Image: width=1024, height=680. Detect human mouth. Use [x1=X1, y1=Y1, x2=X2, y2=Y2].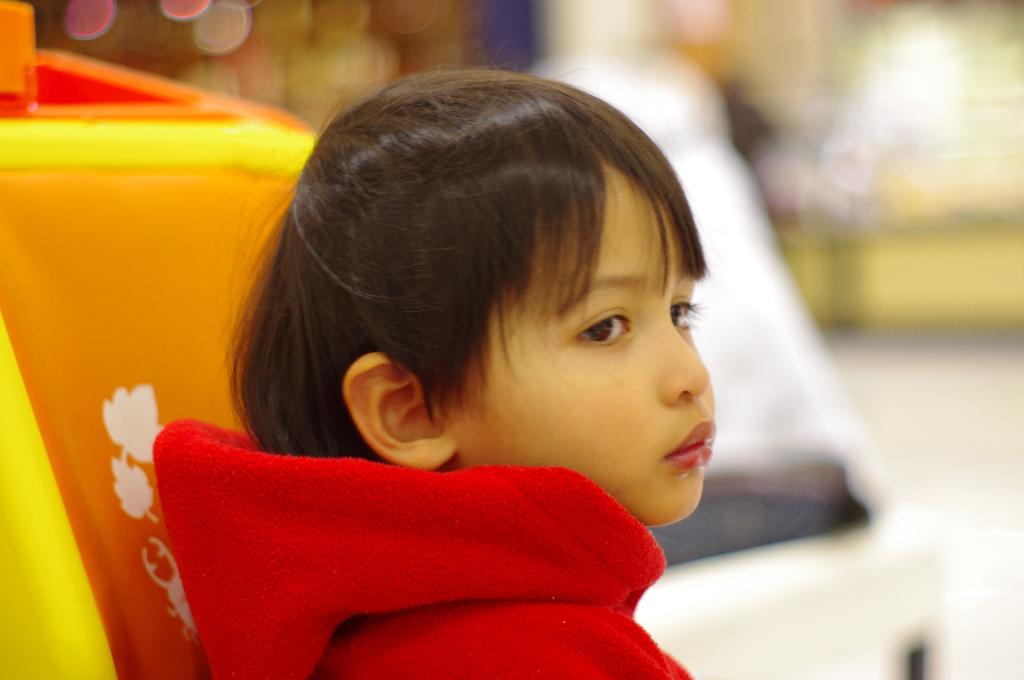
[x1=653, y1=410, x2=724, y2=473].
